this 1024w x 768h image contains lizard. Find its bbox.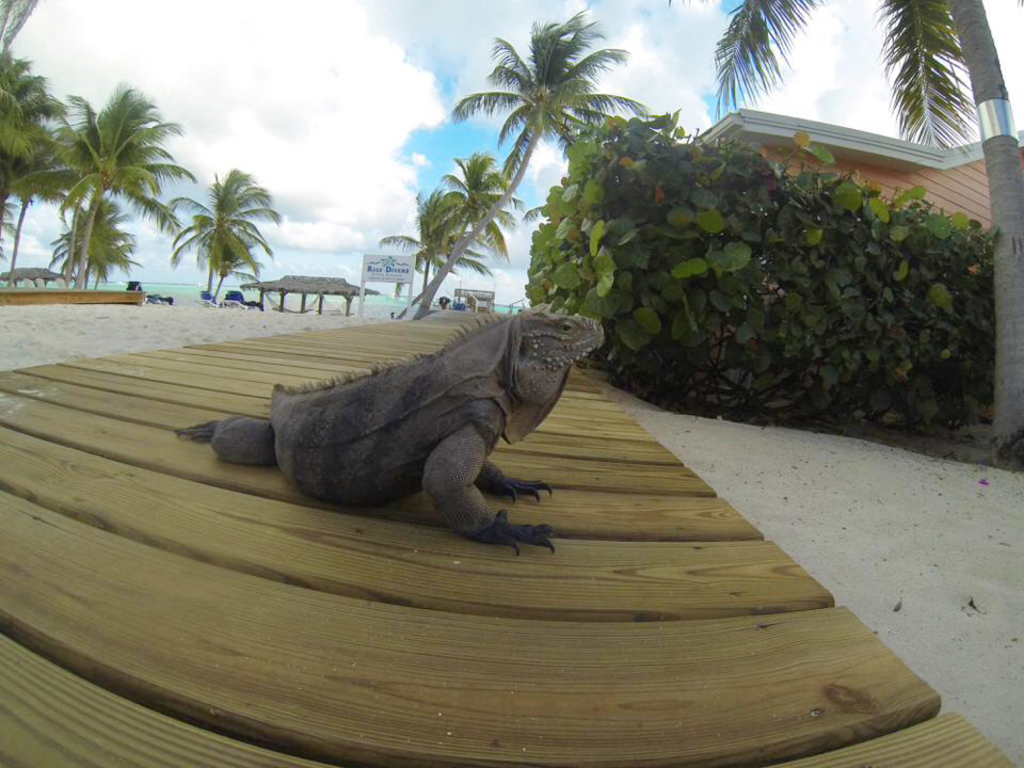
174, 305, 605, 556.
